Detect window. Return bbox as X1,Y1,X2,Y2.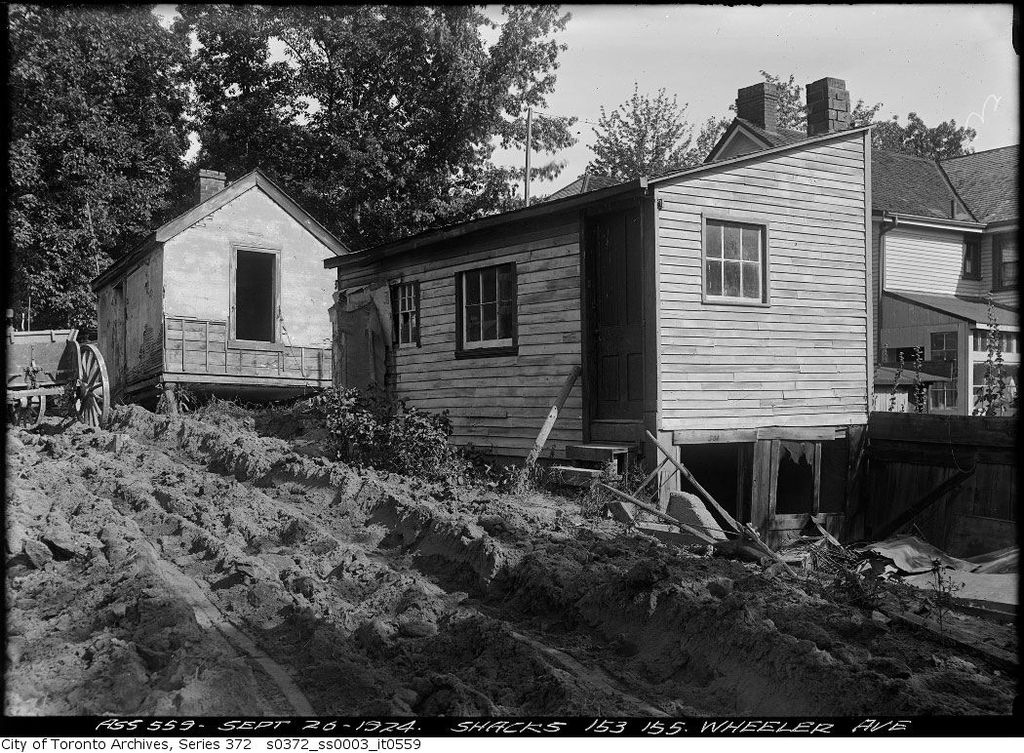
985,227,1018,290.
